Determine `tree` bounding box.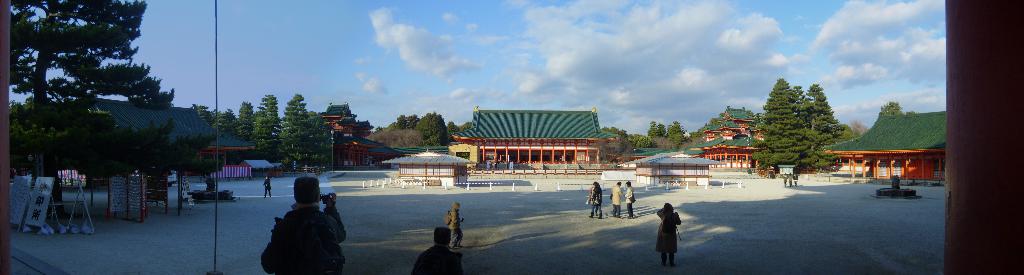
Determined: pyautogui.locateOnScreen(283, 86, 332, 181).
